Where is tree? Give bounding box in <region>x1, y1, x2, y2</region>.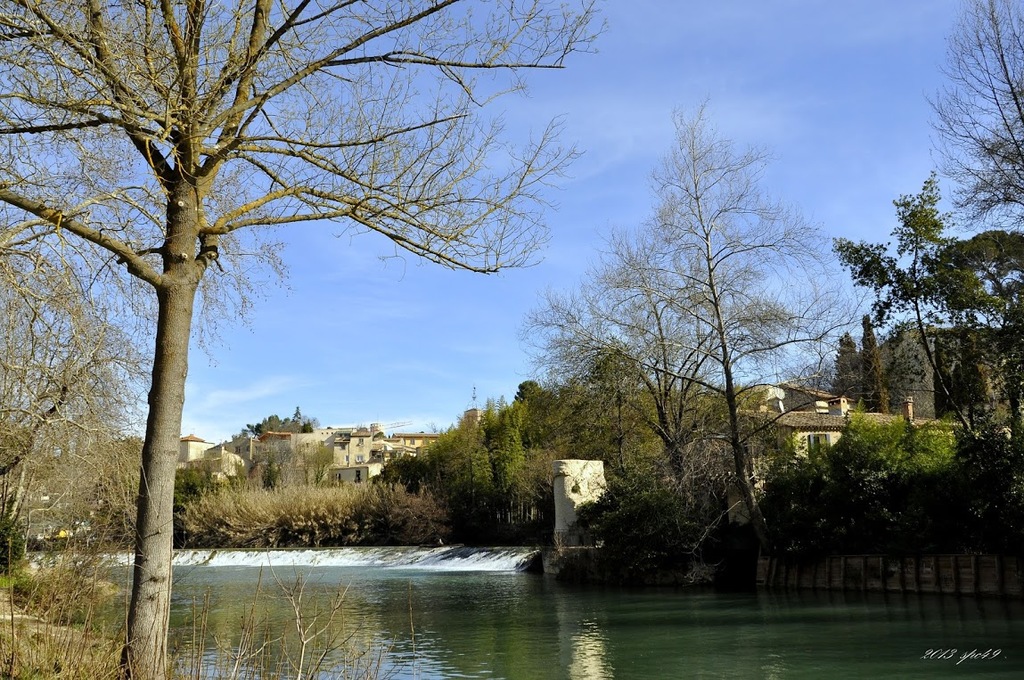
<region>827, 176, 1023, 484</region>.
